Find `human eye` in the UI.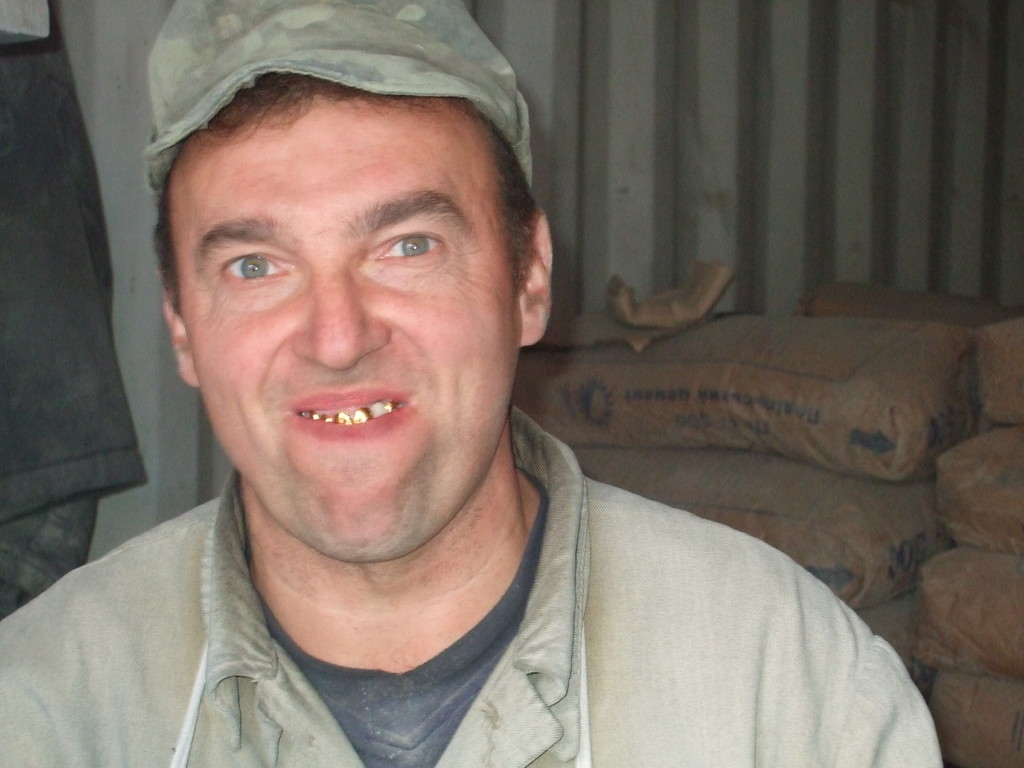
UI element at select_region(374, 225, 440, 268).
